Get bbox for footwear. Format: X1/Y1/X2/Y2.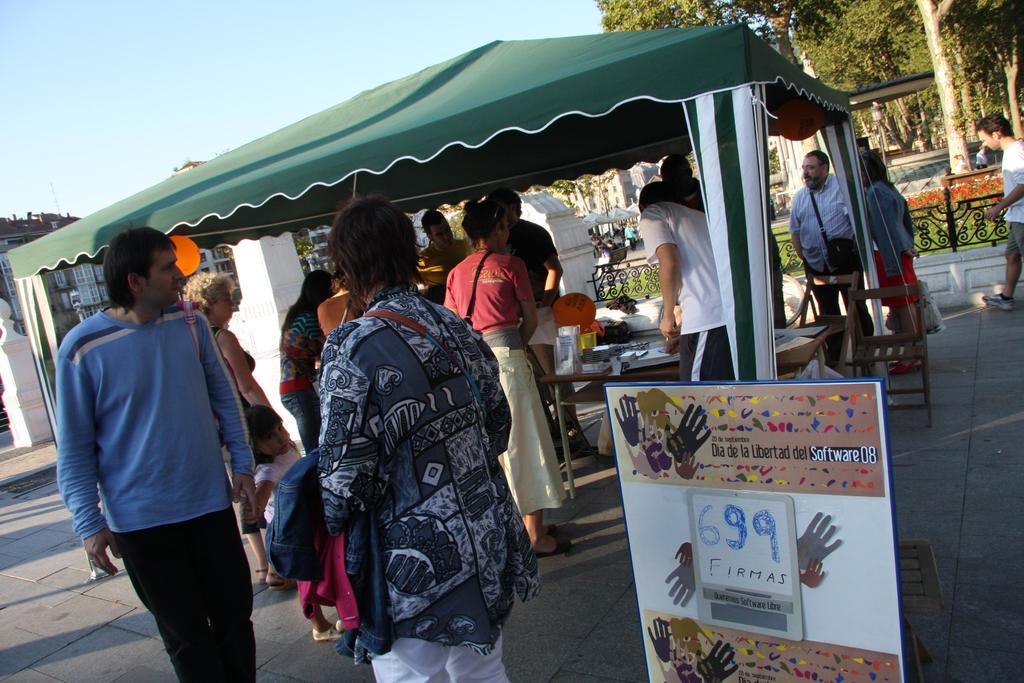
306/620/339/639.
